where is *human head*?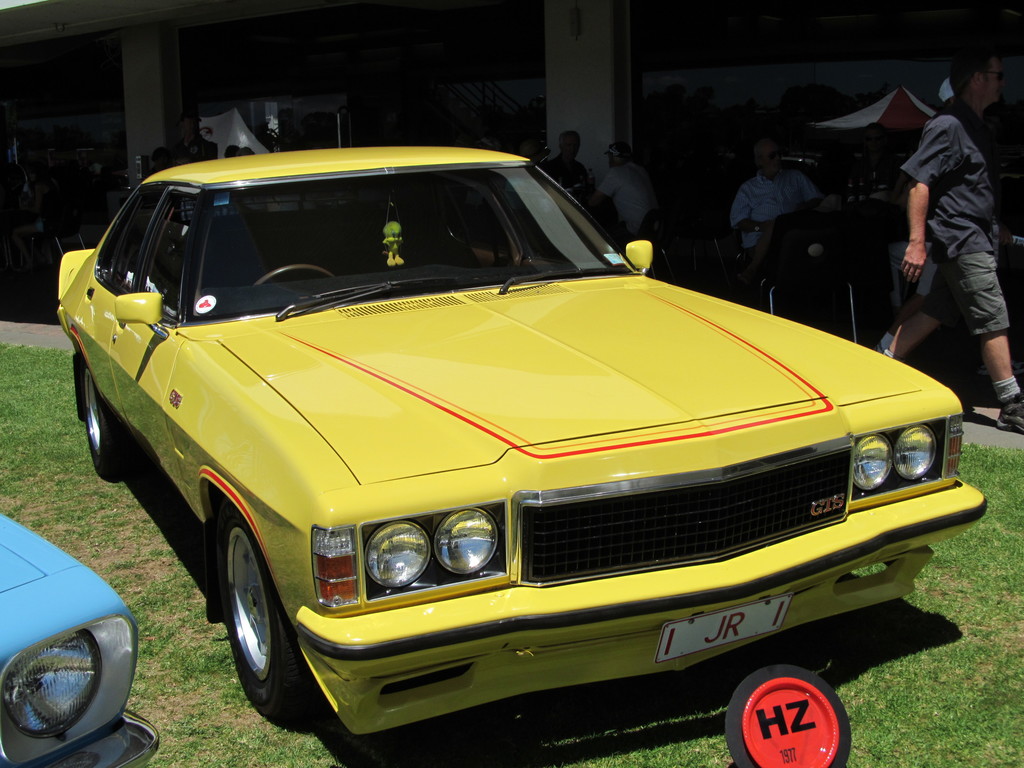
Rect(154, 146, 176, 167).
